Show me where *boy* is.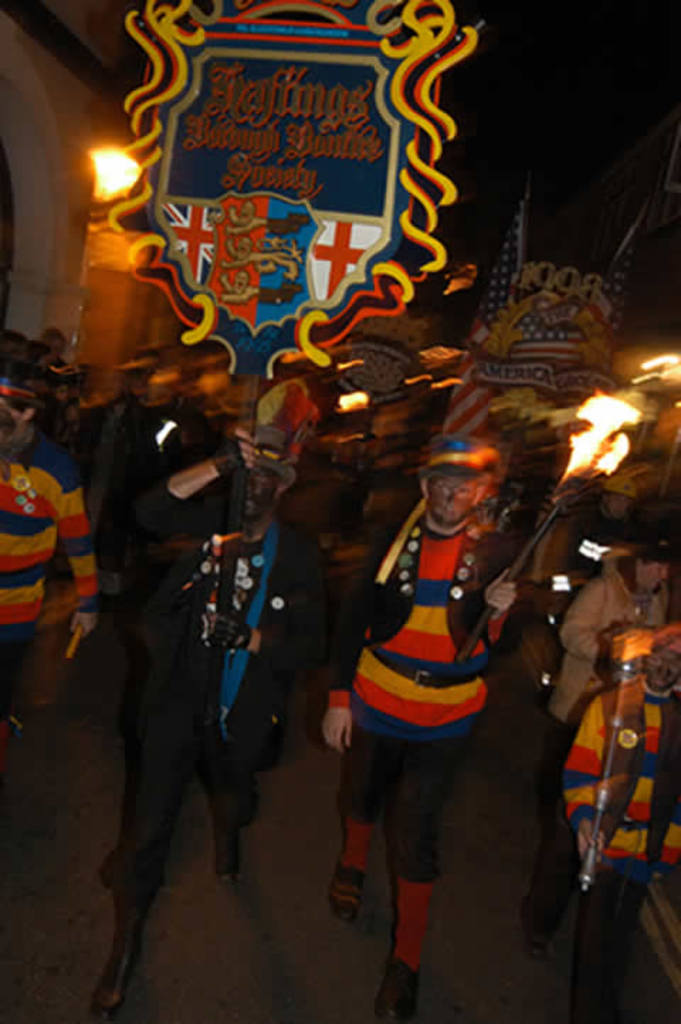
*boy* is at locate(514, 628, 680, 1010).
